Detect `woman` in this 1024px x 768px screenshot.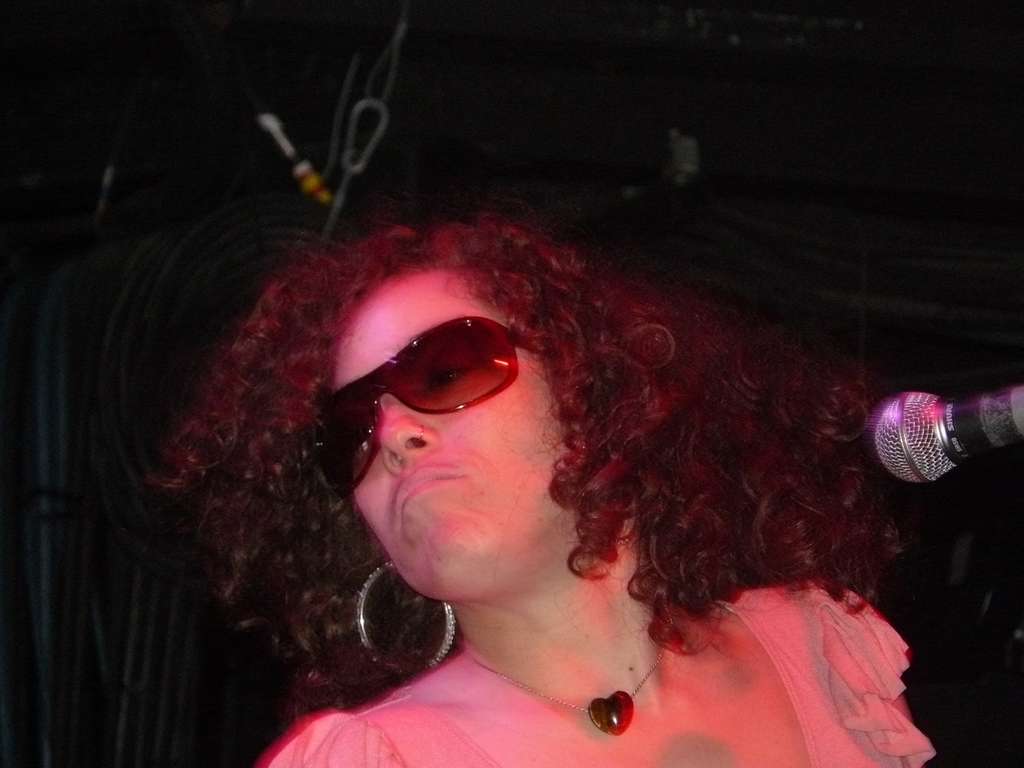
Detection: box(130, 118, 952, 761).
